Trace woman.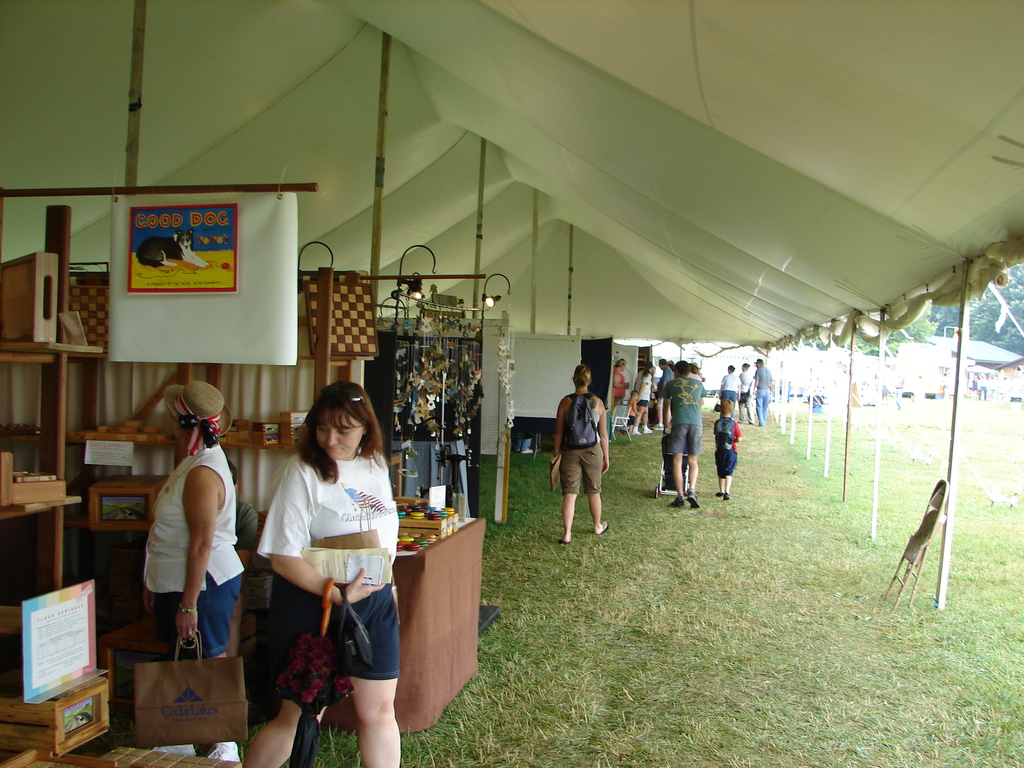
Traced to (248, 377, 405, 767).
